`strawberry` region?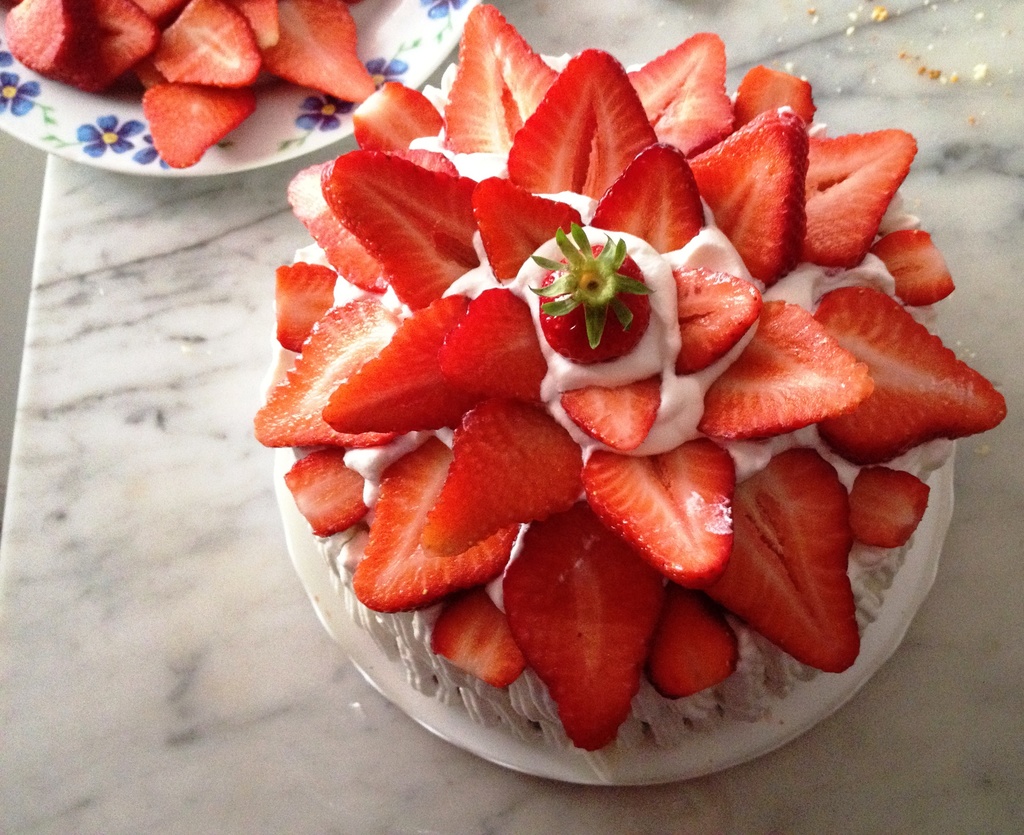
Rect(777, 282, 1018, 469)
